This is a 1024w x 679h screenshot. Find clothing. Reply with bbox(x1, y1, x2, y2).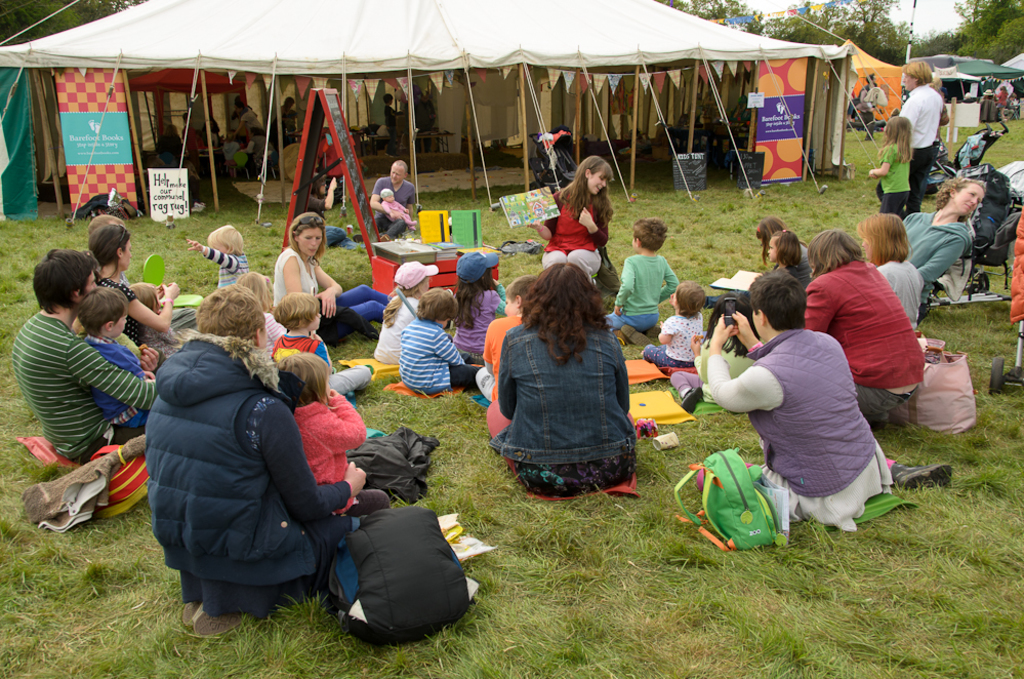
bbox(488, 291, 651, 490).
